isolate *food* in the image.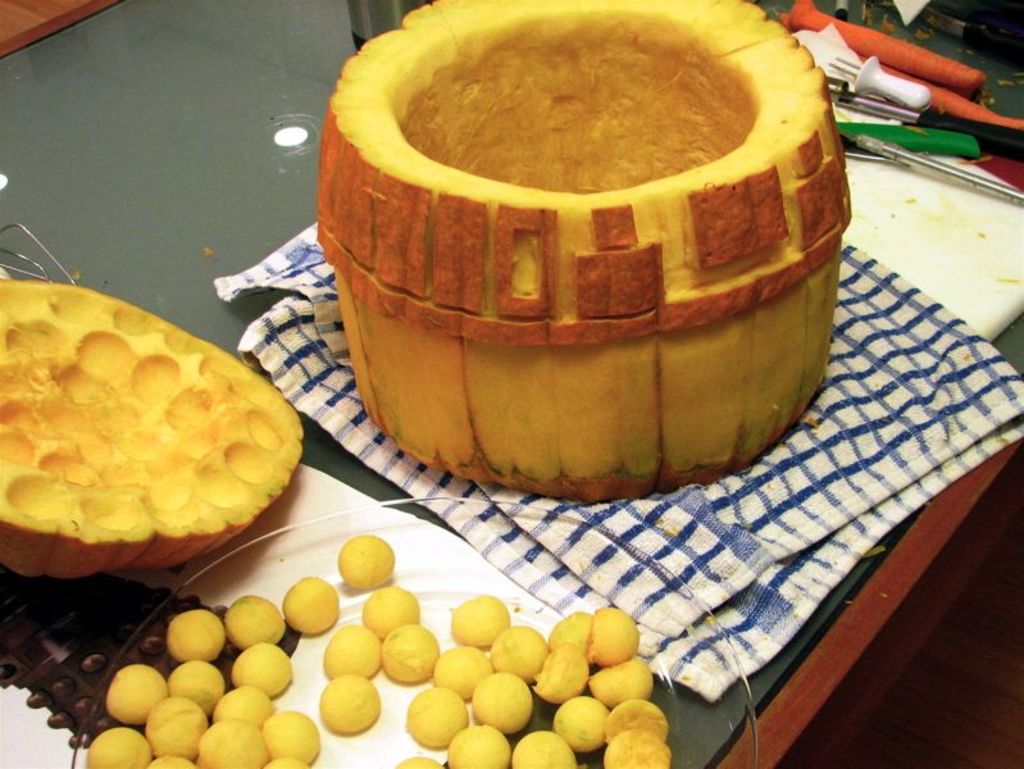
Isolated region: BBox(393, 754, 446, 768).
